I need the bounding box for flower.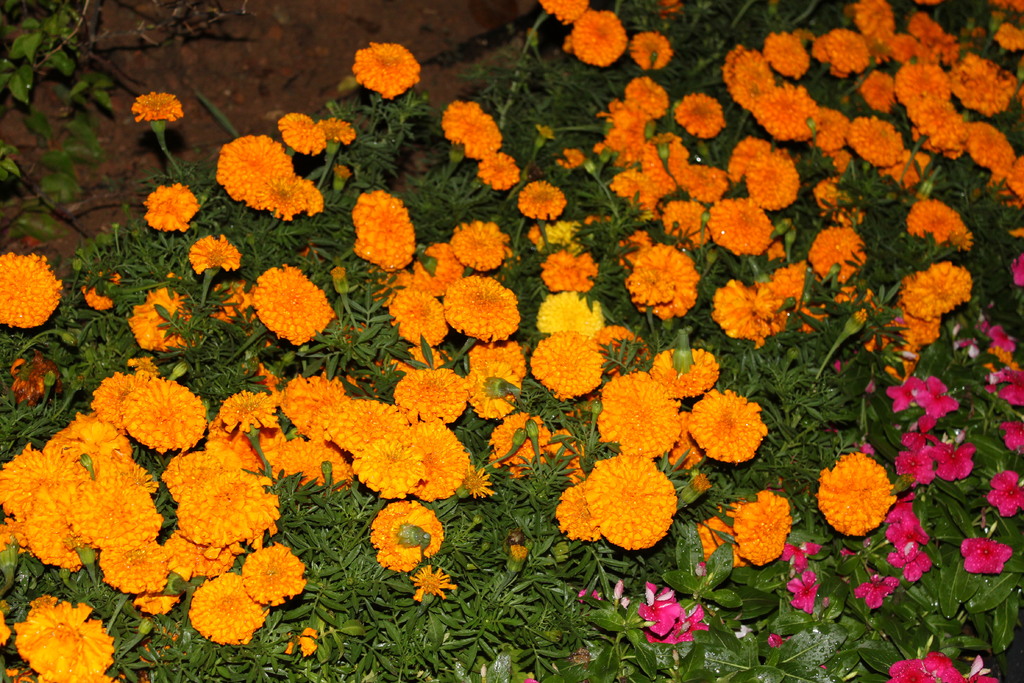
Here it is: rect(956, 539, 1020, 573).
